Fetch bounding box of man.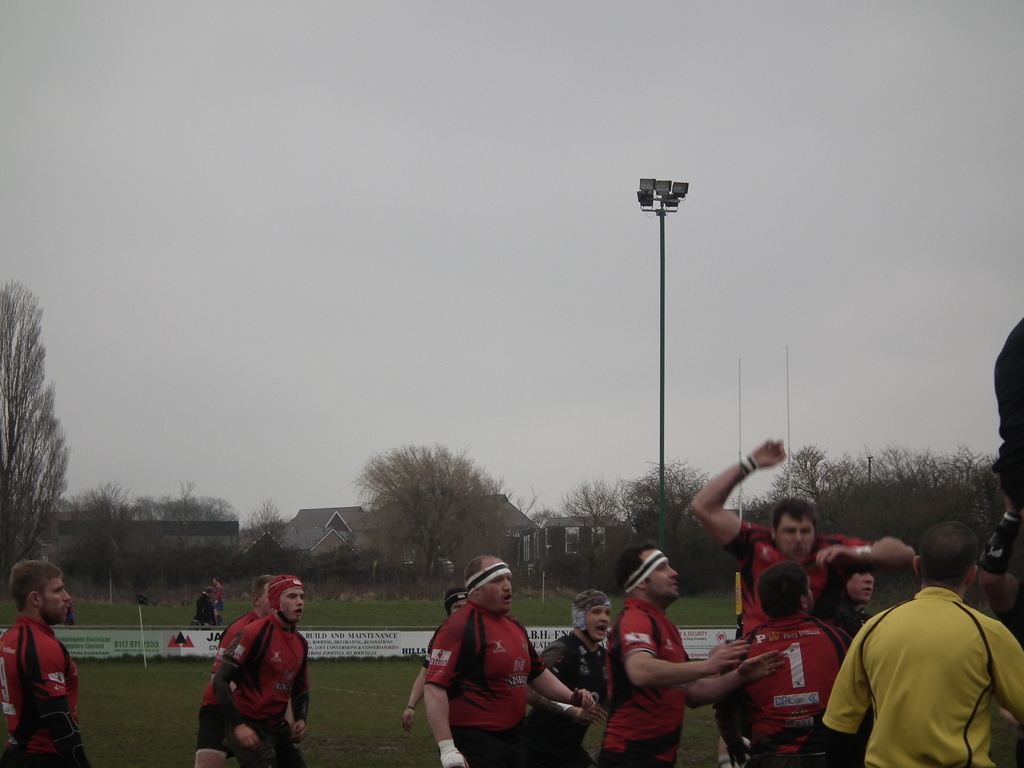
Bbox: rect(209, 577, 275, 682).
